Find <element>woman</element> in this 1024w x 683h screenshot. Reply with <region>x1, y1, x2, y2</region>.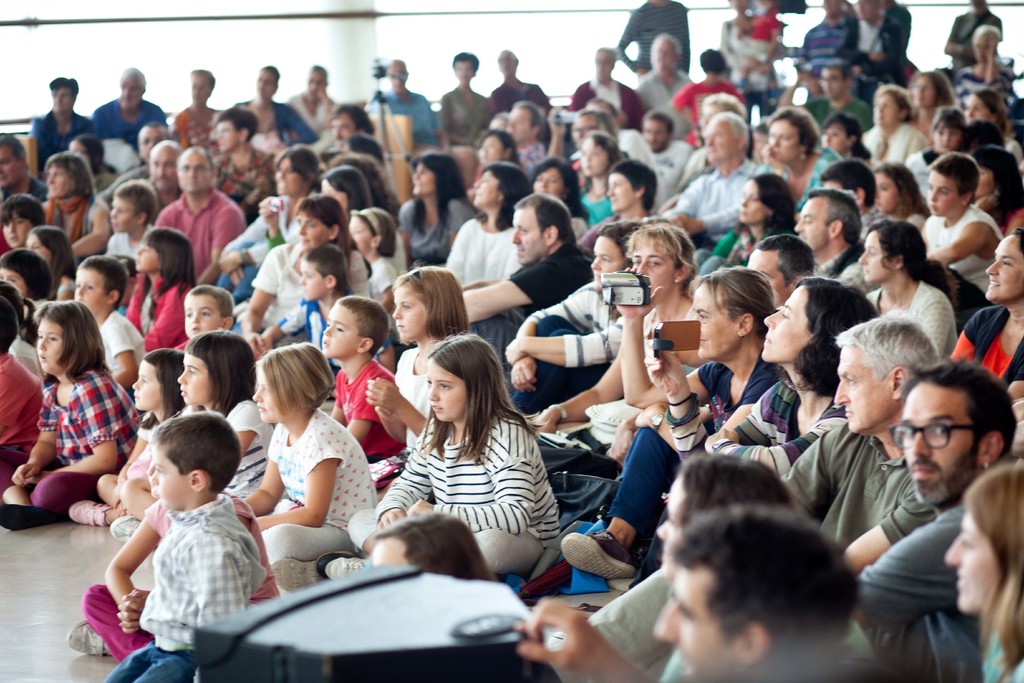
<region>708, 168, 803, 273</region>.
